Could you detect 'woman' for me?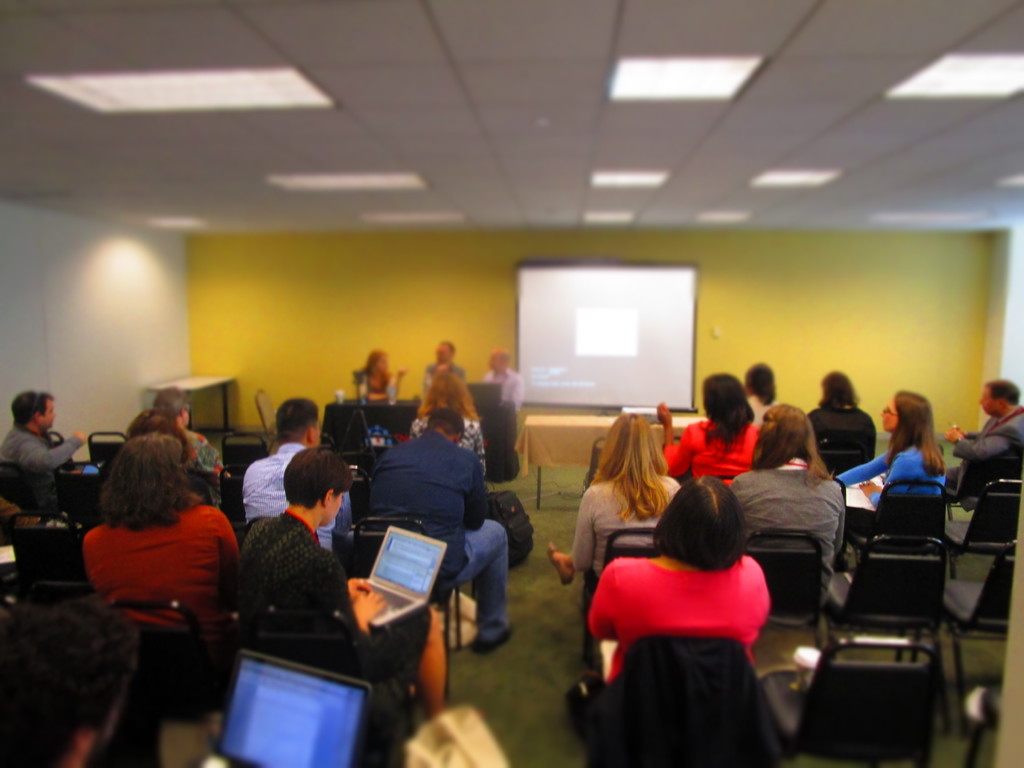
Detection result: pyautogui.locateOnScreen(546, 409, 685, 580).
